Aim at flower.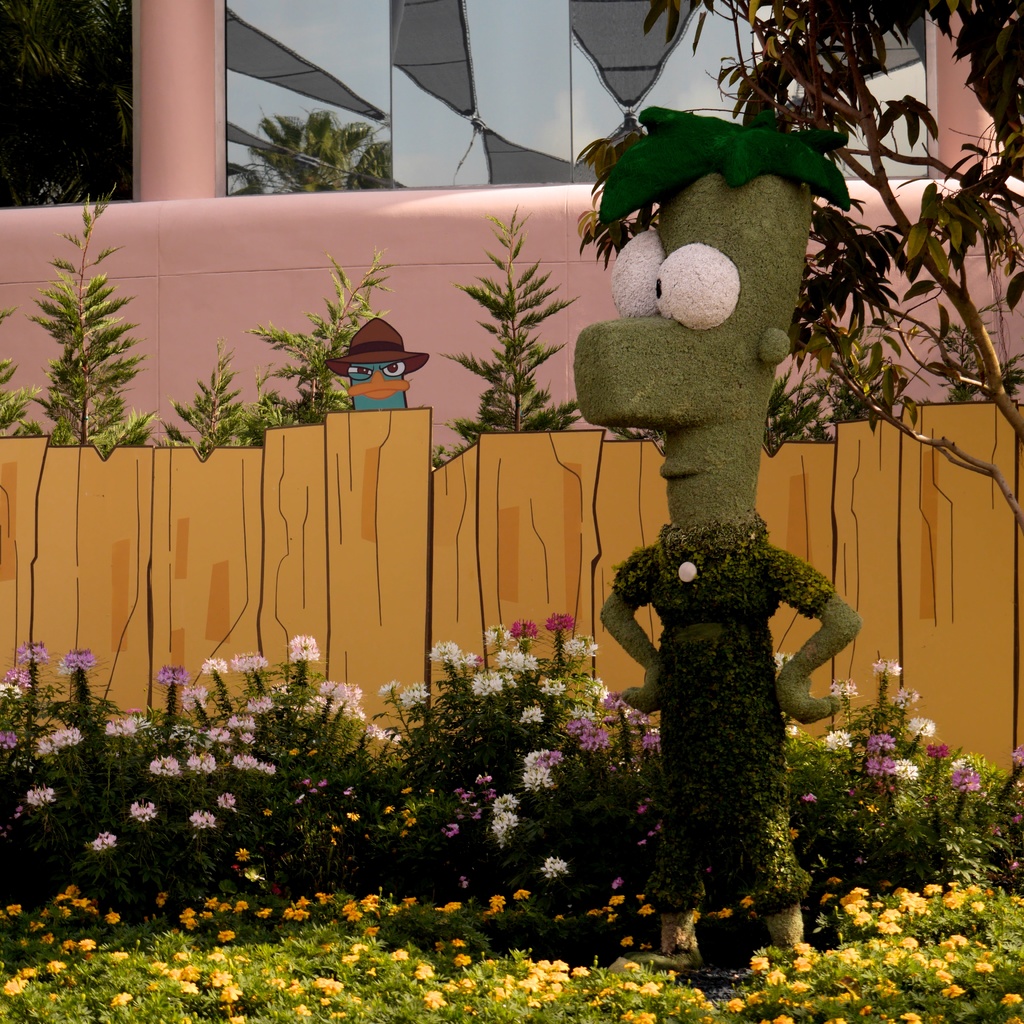
Aimed at [156,663,188,689].
